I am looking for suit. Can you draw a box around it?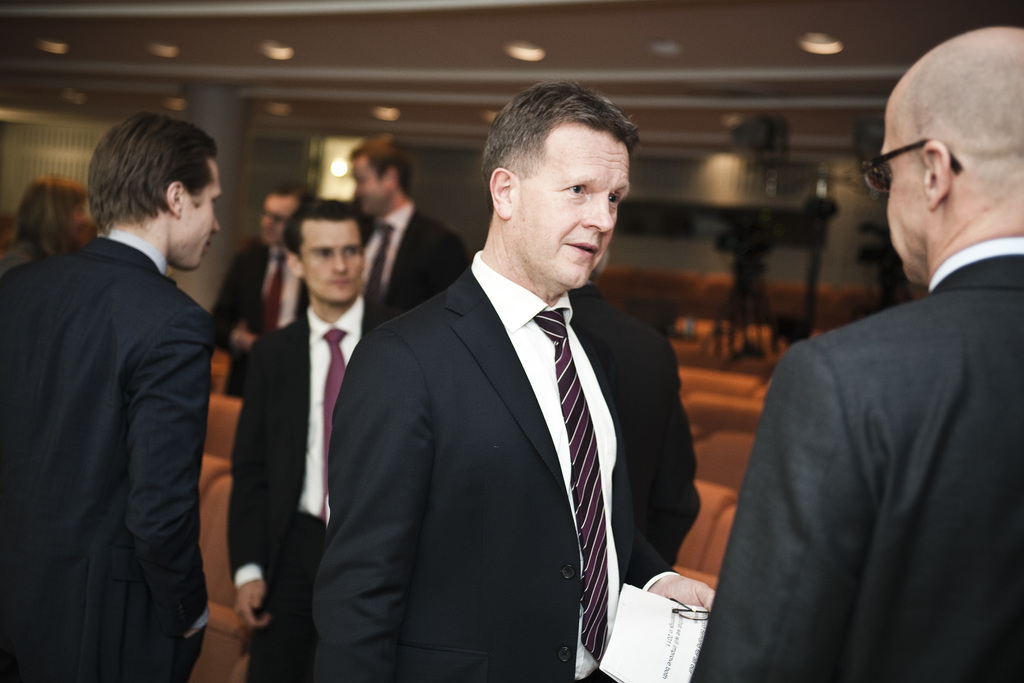
Sure, the bounding box is bbox=(358, 200, 478, 322).
